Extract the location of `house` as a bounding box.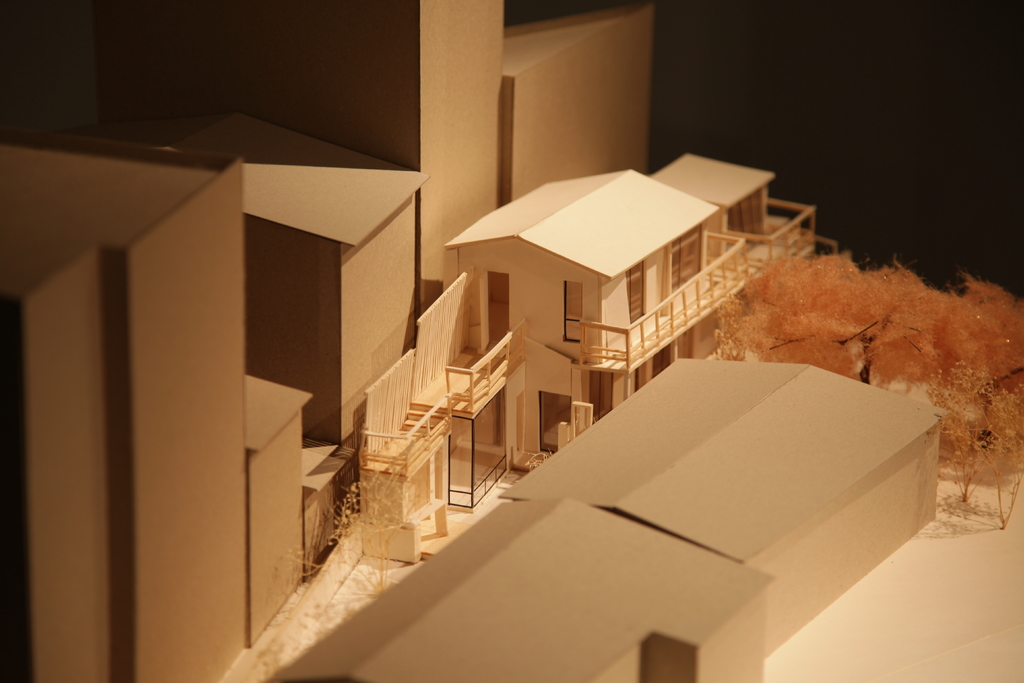
detection(3, 92, 446, 505).
